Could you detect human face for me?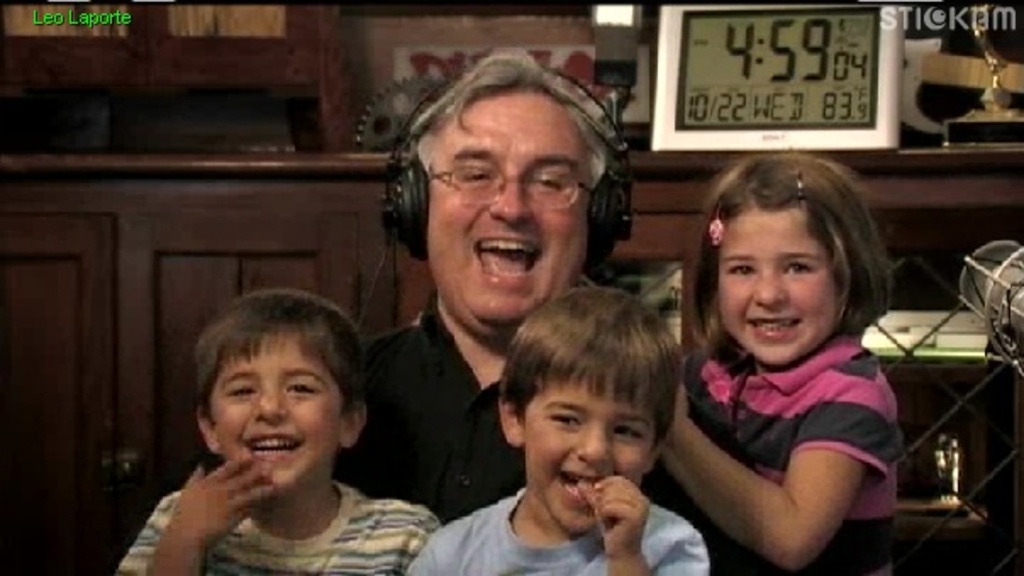
Detection result: (714,193,860,366).
